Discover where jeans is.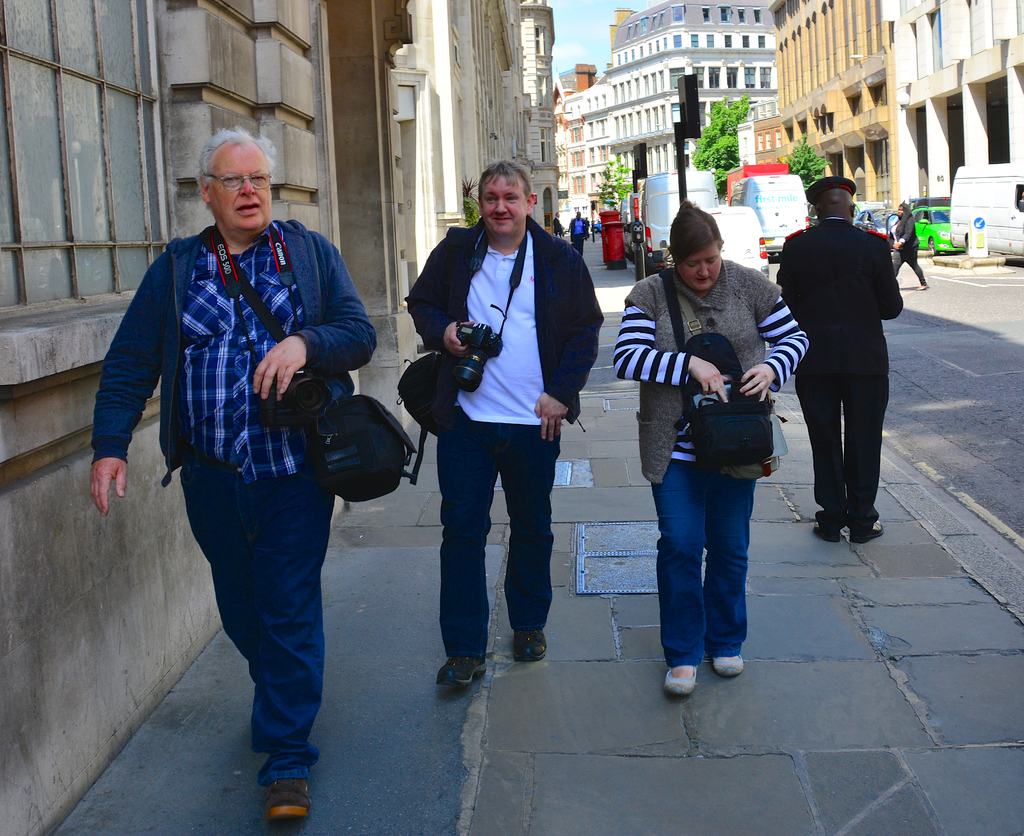
Discovered at {"left": 175, "top": 467, "right": 340, "bottom": 793}.
